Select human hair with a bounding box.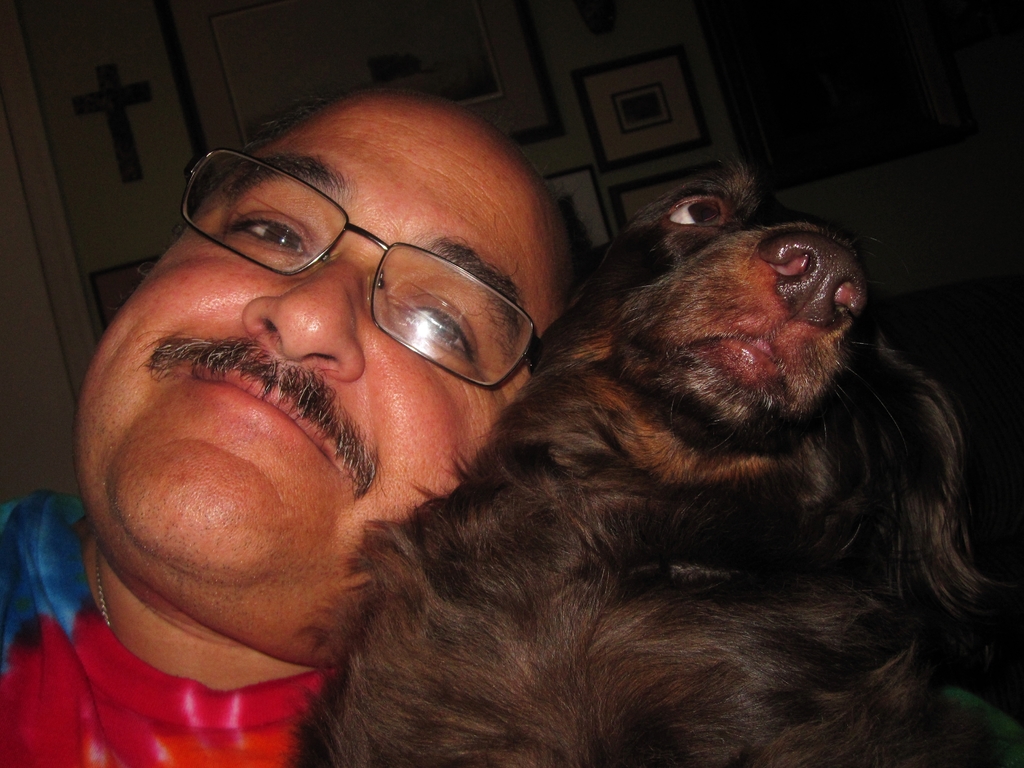
rect(180, 97, 598, 290).
